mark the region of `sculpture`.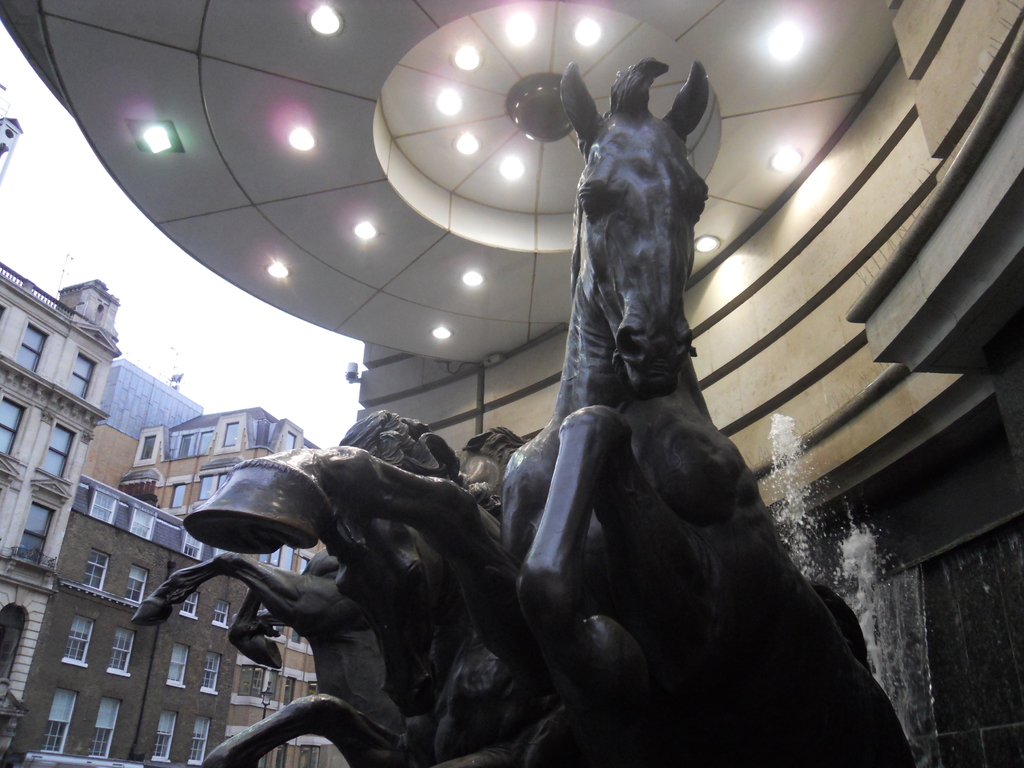
Region: box(310, 64, 876, 753).
